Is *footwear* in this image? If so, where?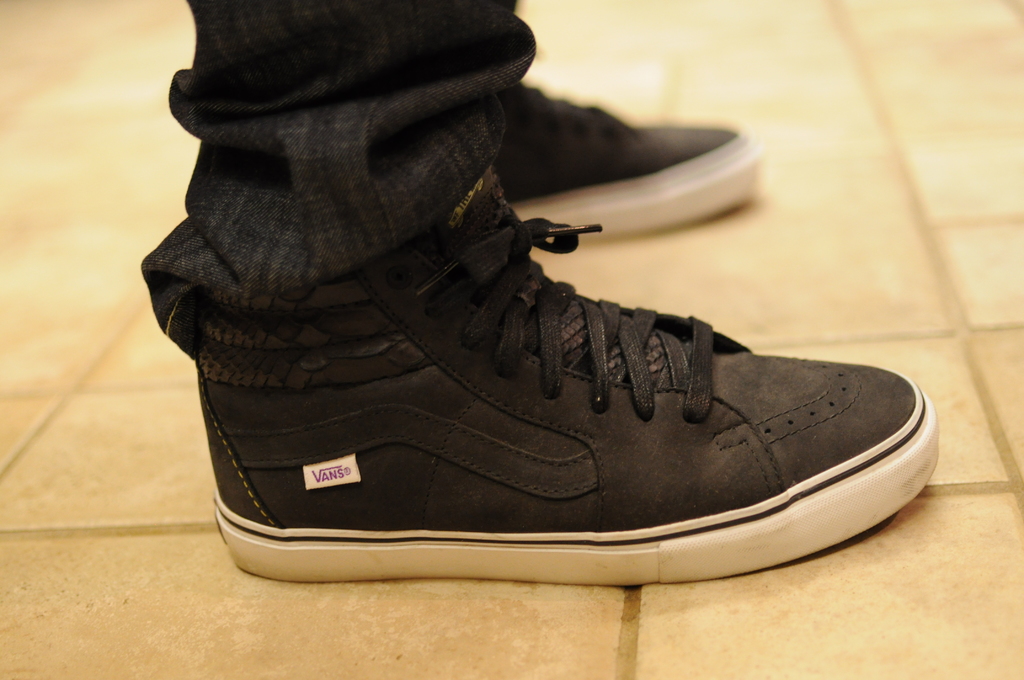
Yes, at [493, 77, 758, 238].
